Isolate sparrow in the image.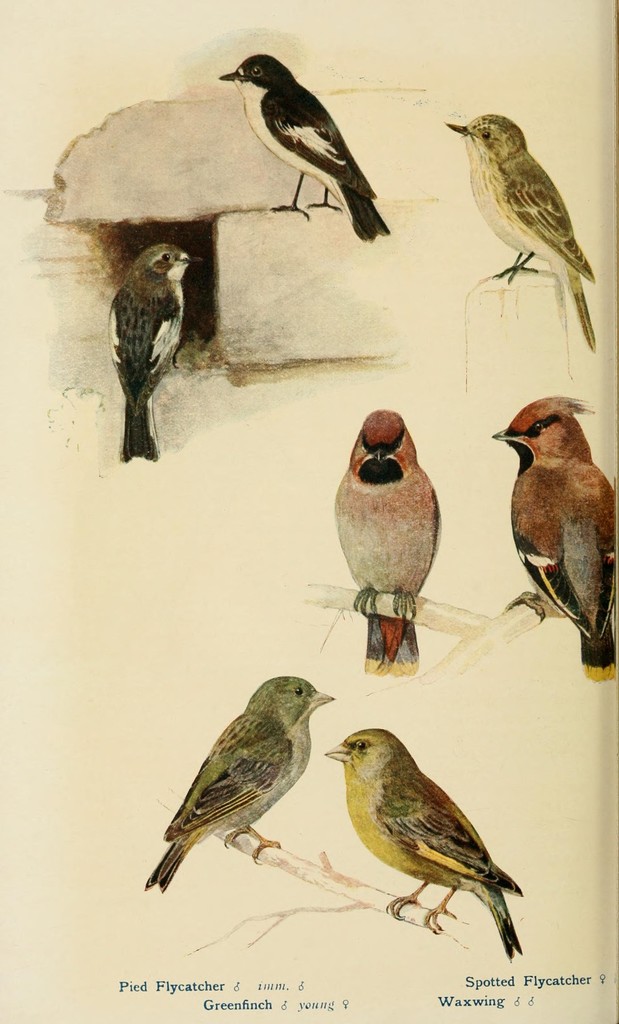
Isolated region: [211, 57, 387, 241].
